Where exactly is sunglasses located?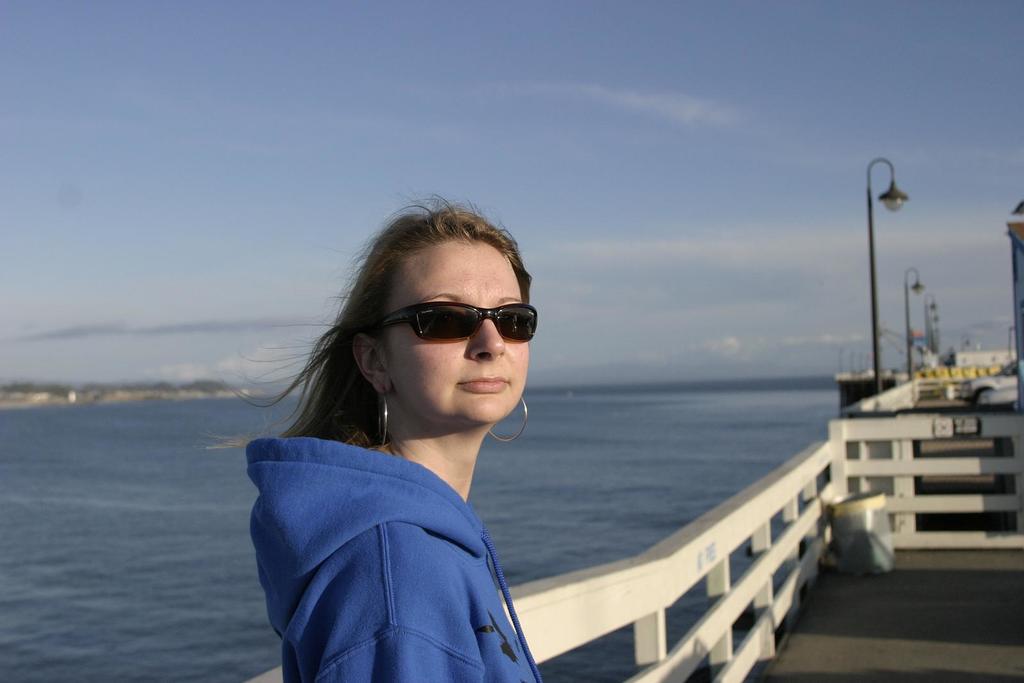
Its bounding box is Rect(376, 301, 539, 342).
